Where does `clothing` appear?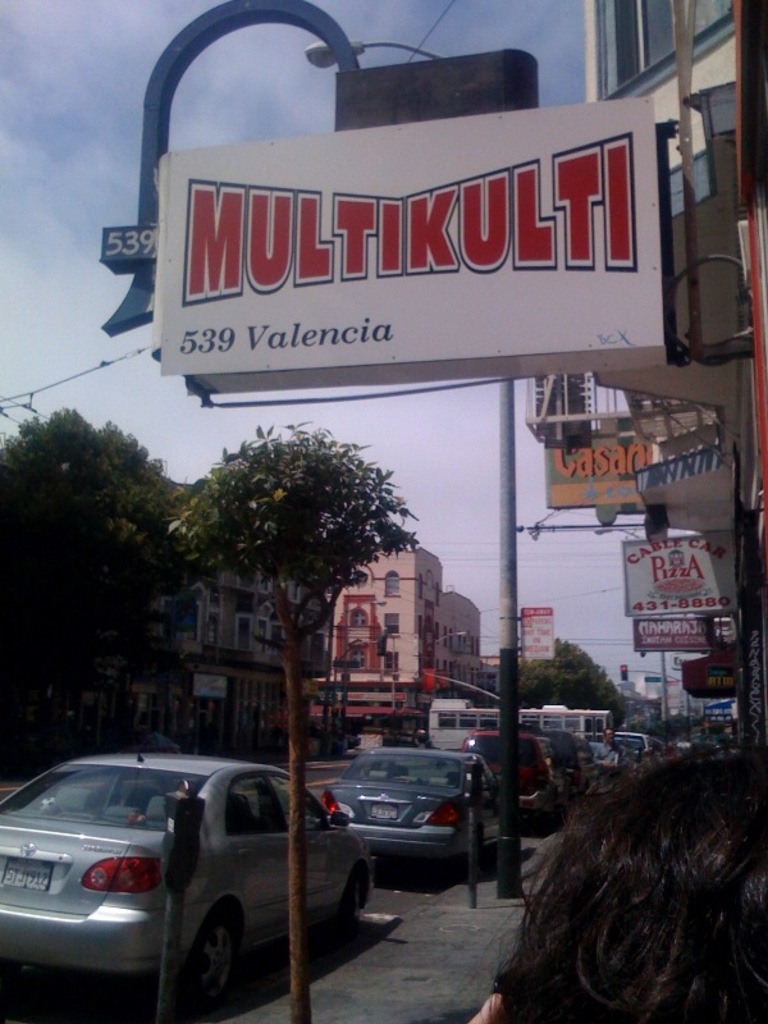
Appears at box=[579, 740, 630, 800].
